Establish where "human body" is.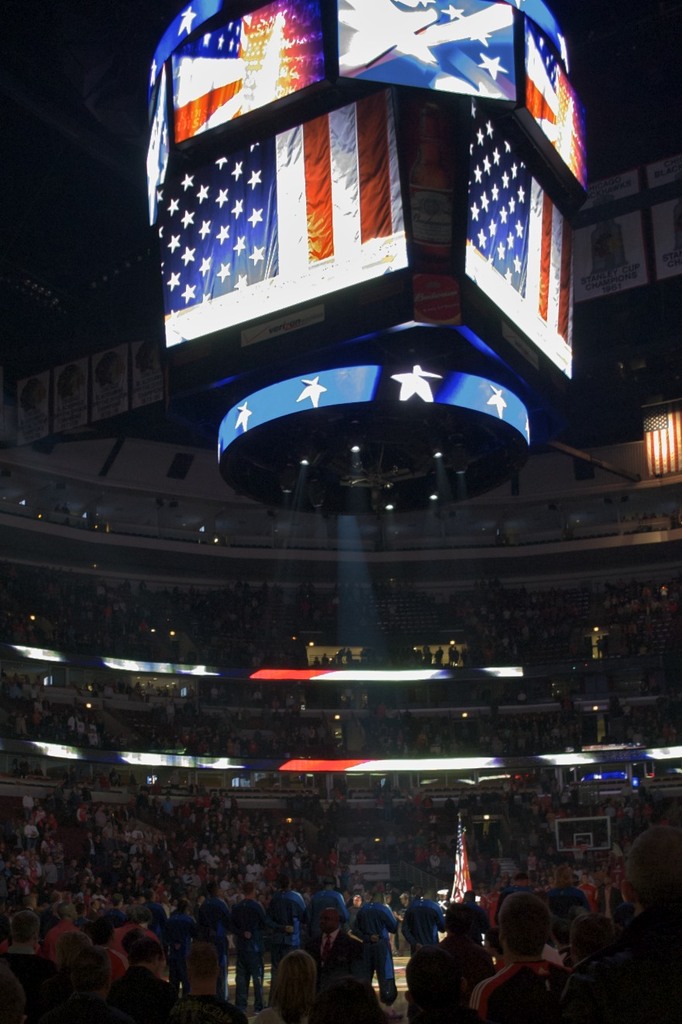
Established at 405,892,439,970.
